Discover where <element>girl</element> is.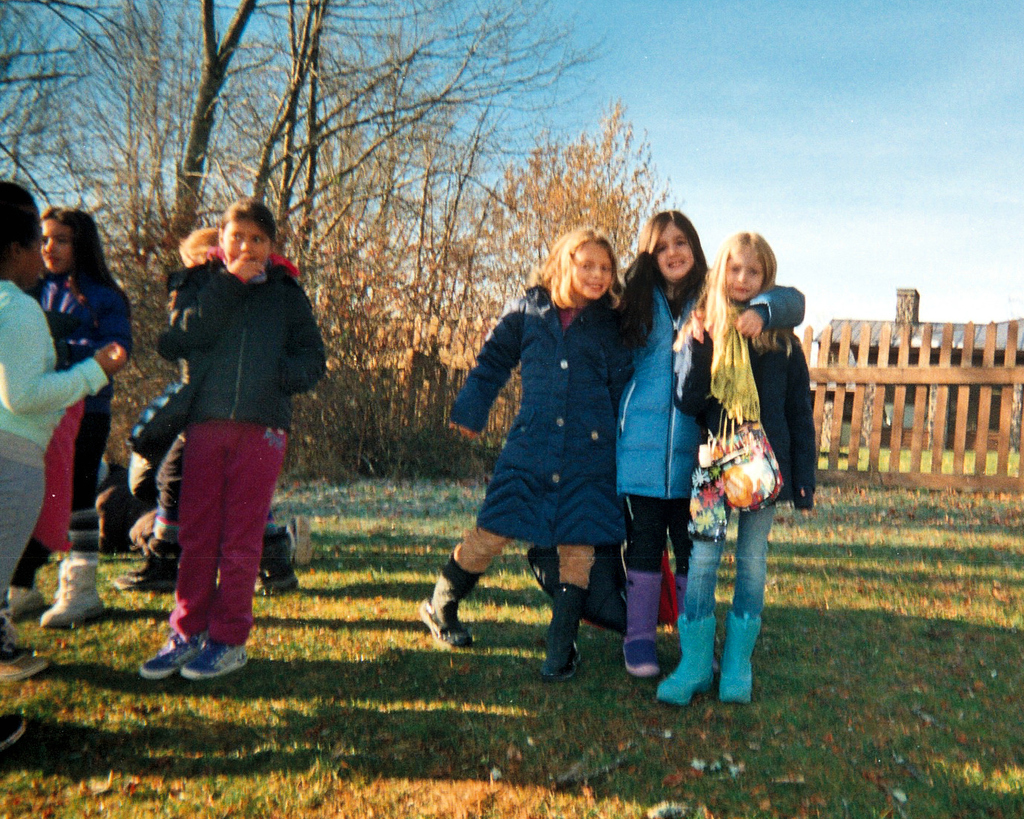
Discovered at (0, 182, 126, 755).
